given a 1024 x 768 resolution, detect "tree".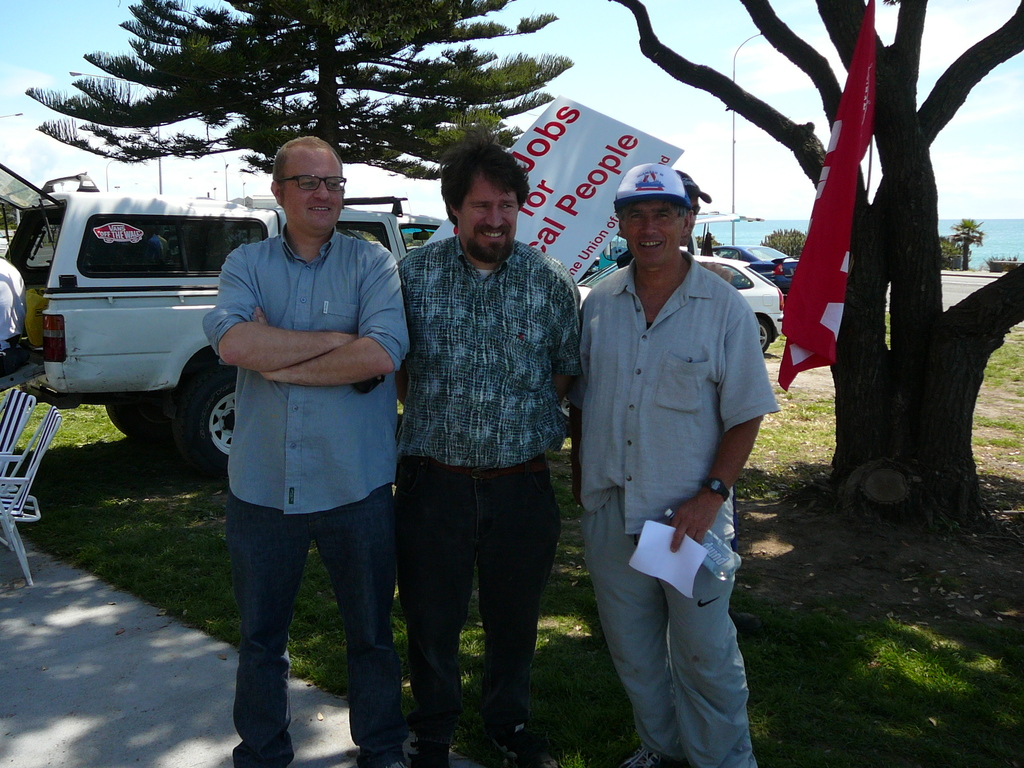
BBox(598, 0, 1023, 540).
